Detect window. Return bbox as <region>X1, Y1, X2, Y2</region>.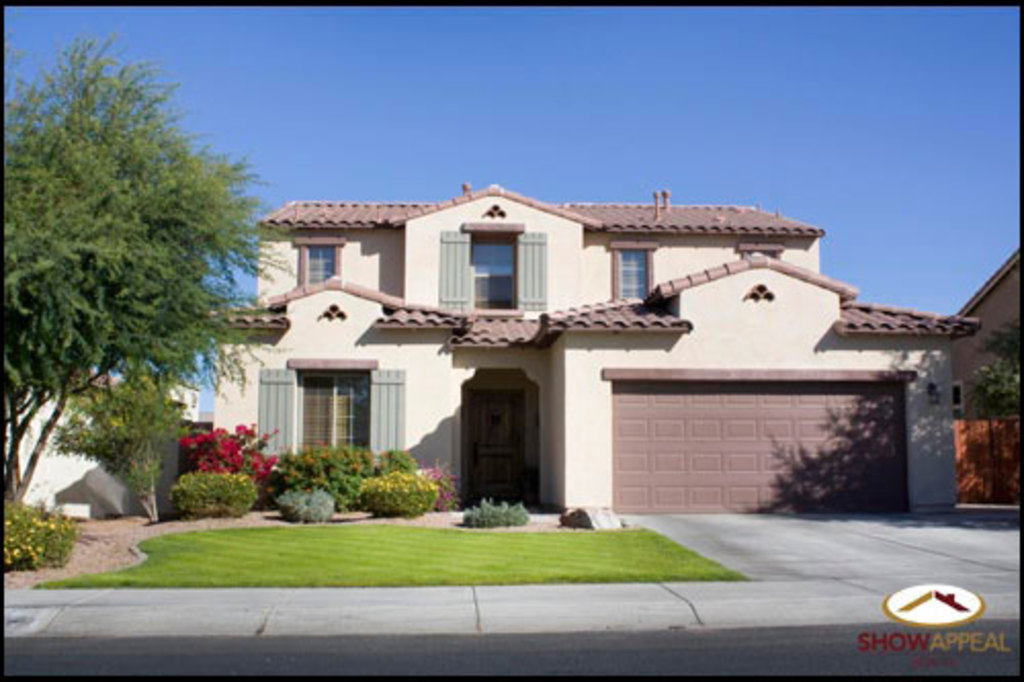
<region>952, 383, 963, 412</region>.
